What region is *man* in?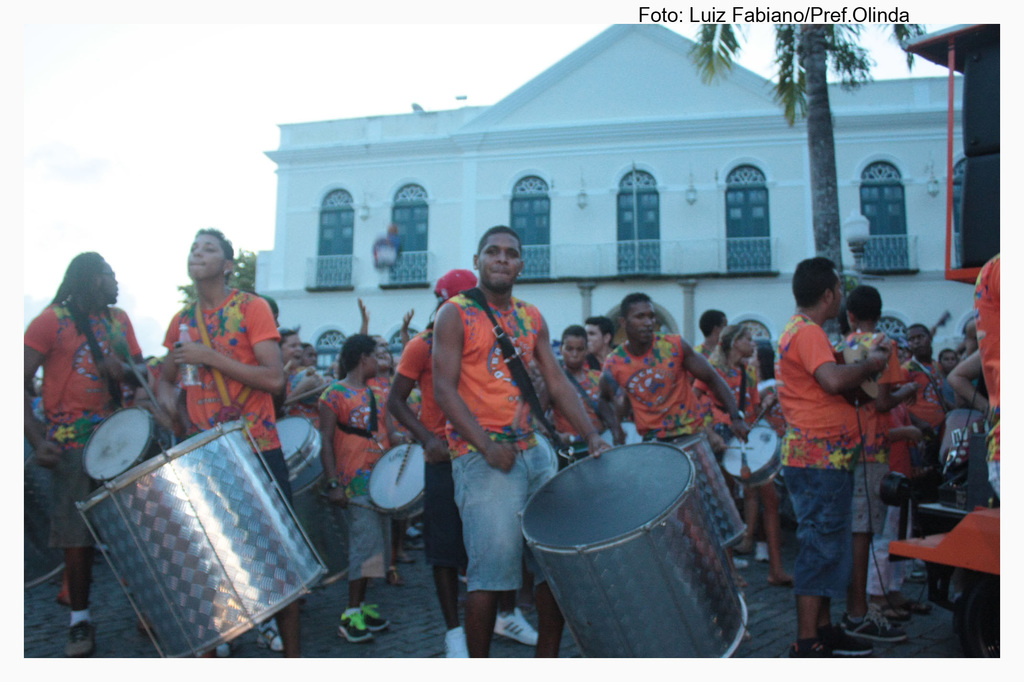
Rect(780, 232, 857, 659).
